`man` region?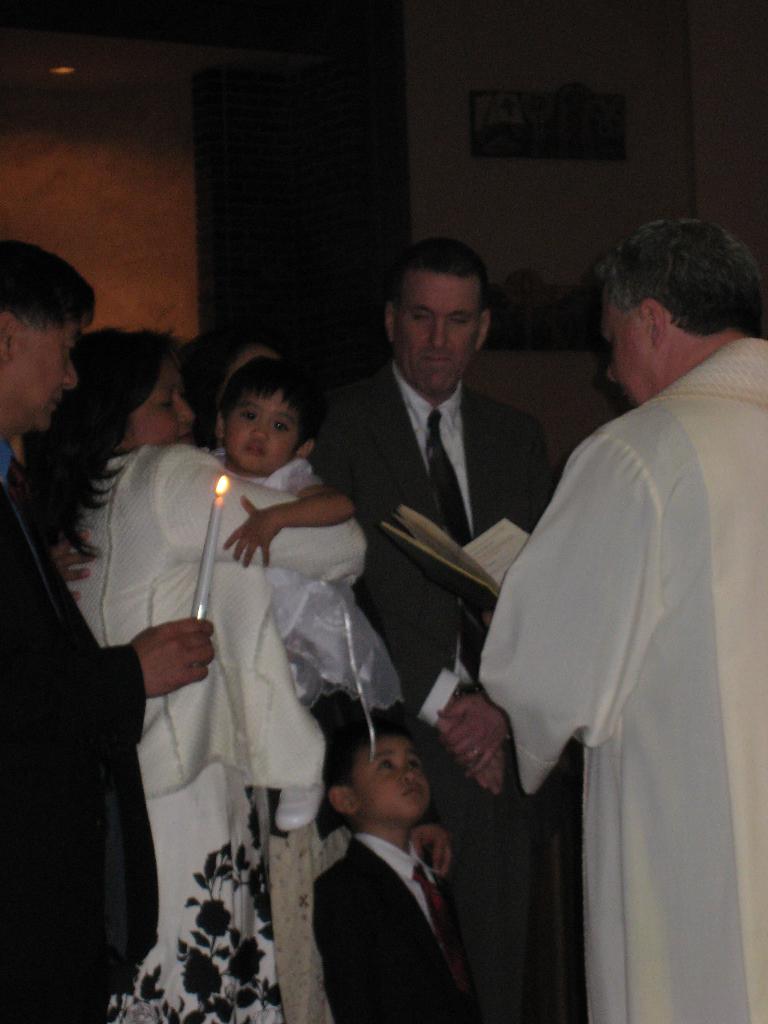
locate(297, 250, 556, 1023)
